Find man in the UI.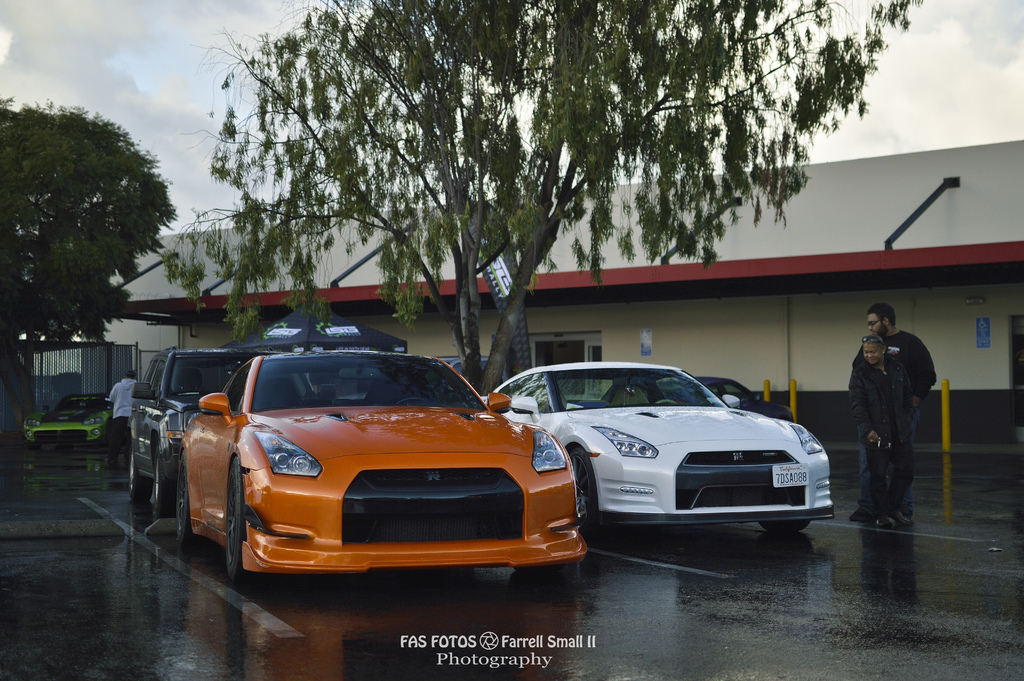
UI element at select_region(105, 373, 140, 461).
